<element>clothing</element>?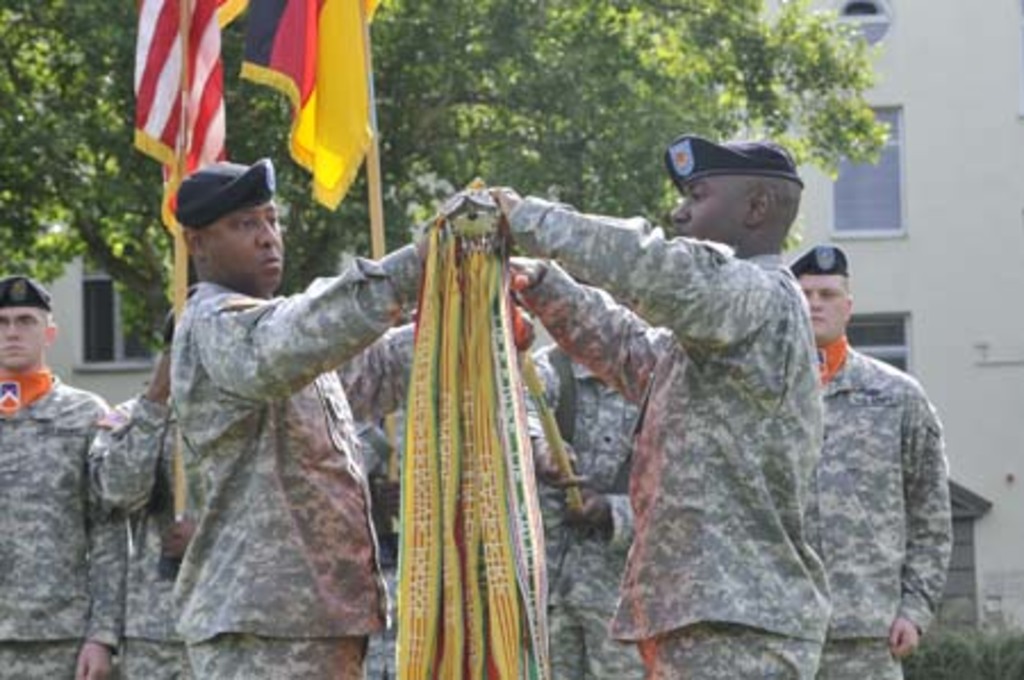
(x1=0, y1=368, x2=121, y2=644)
